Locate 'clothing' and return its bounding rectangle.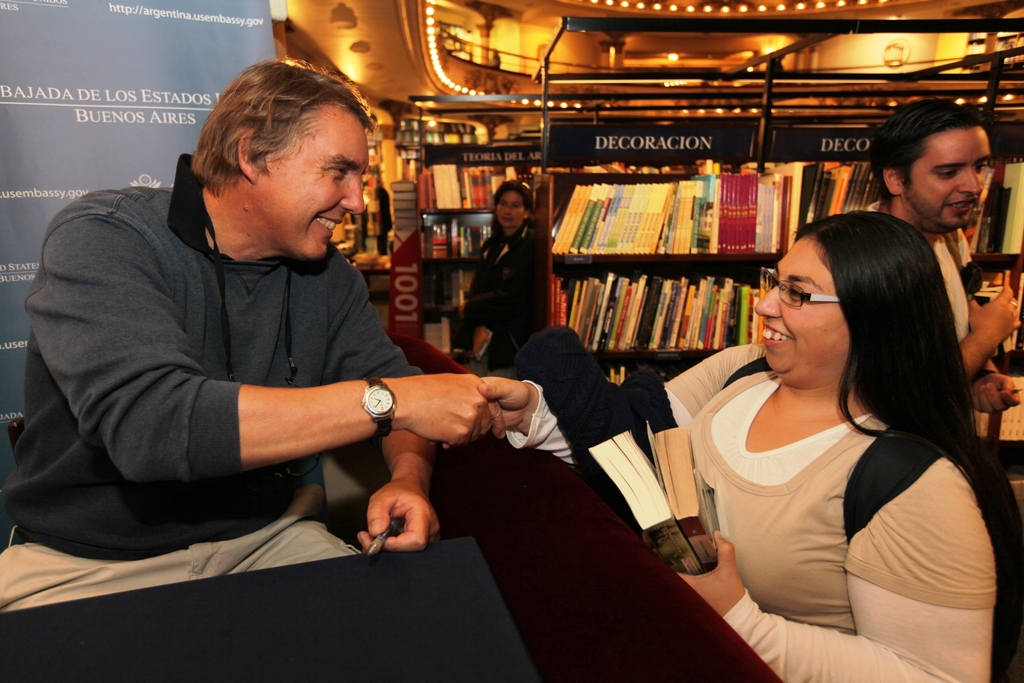
select_region(453, 336, 996, 682).
